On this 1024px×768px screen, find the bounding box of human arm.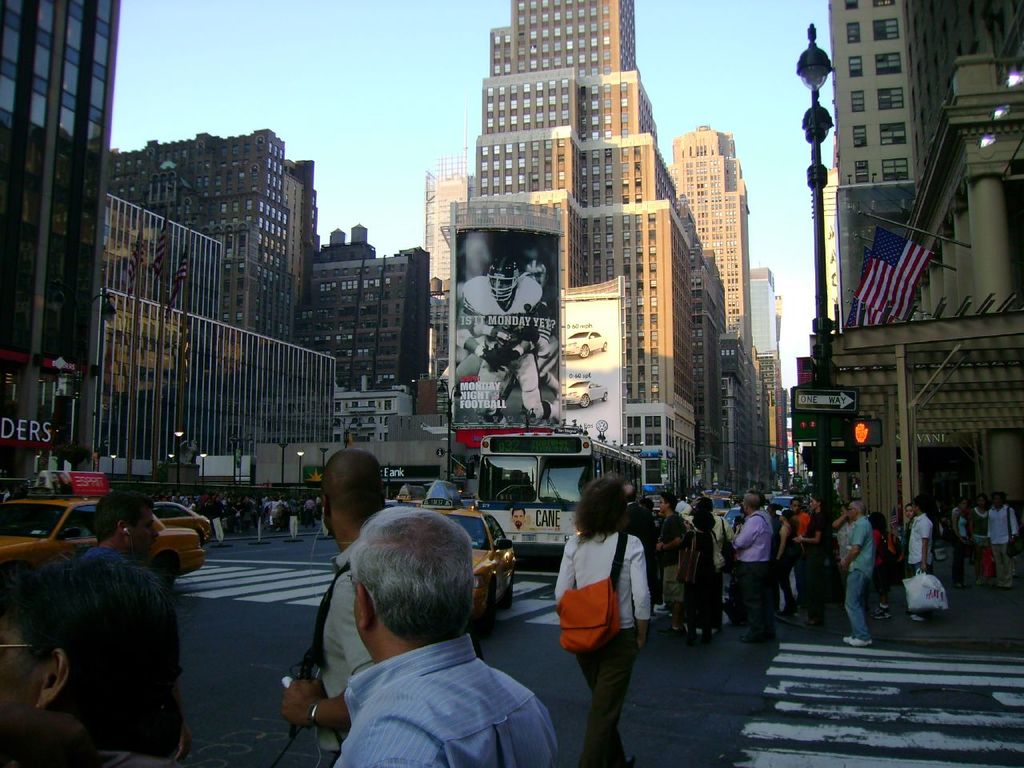
Bounding box: bbox=(840, 519, 866, 569).
